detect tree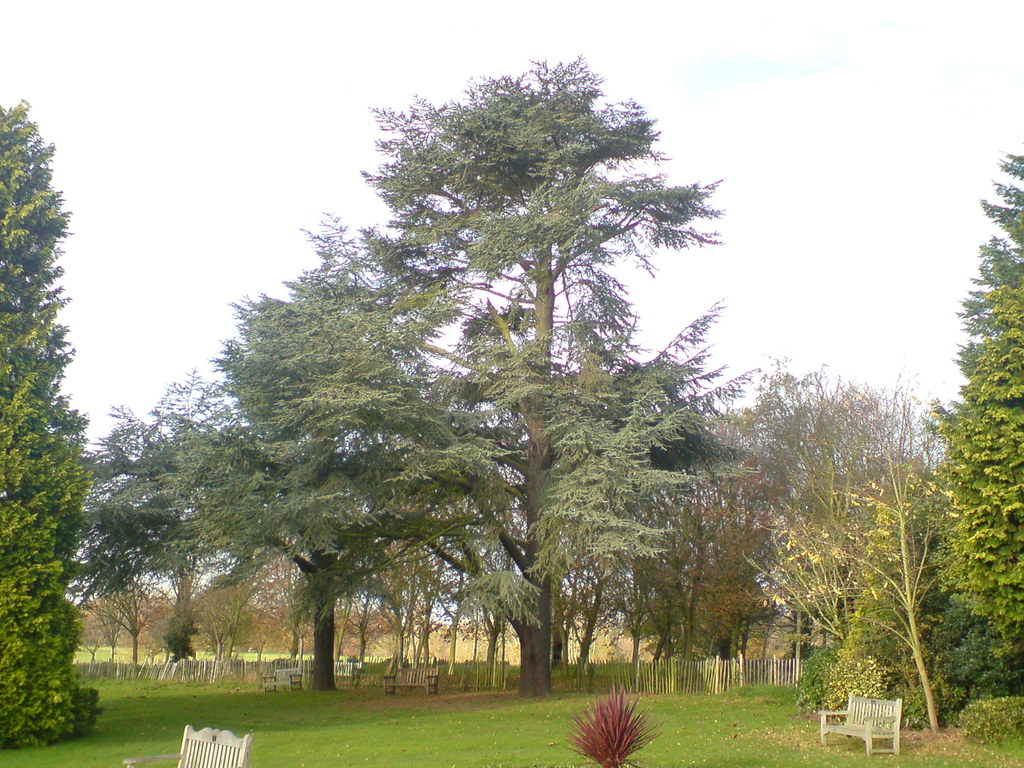
BBox(733, 380, 938, 675)
